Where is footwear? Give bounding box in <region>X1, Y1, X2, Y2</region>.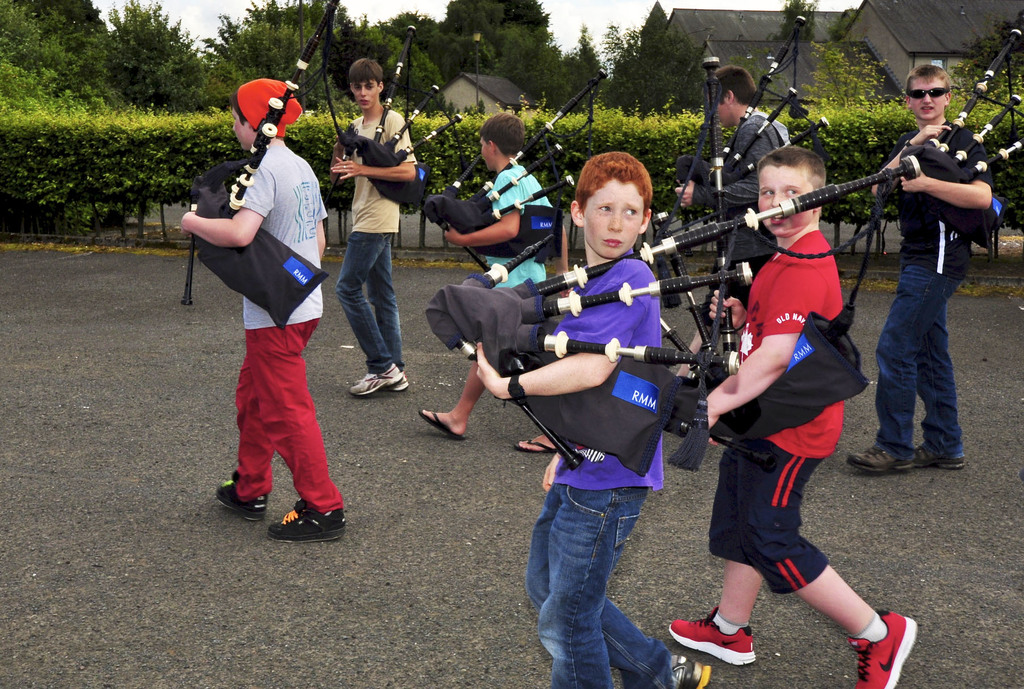
<region>213, 470, 273, 523</region>.
